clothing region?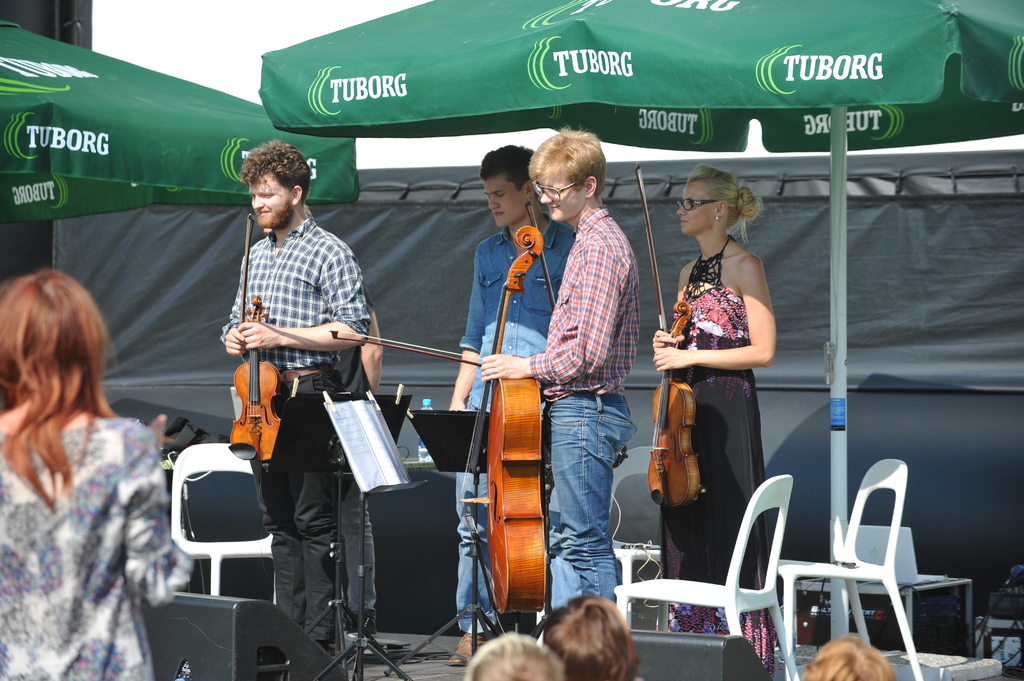
x1=663 y1=236 x2=782 y2=517
